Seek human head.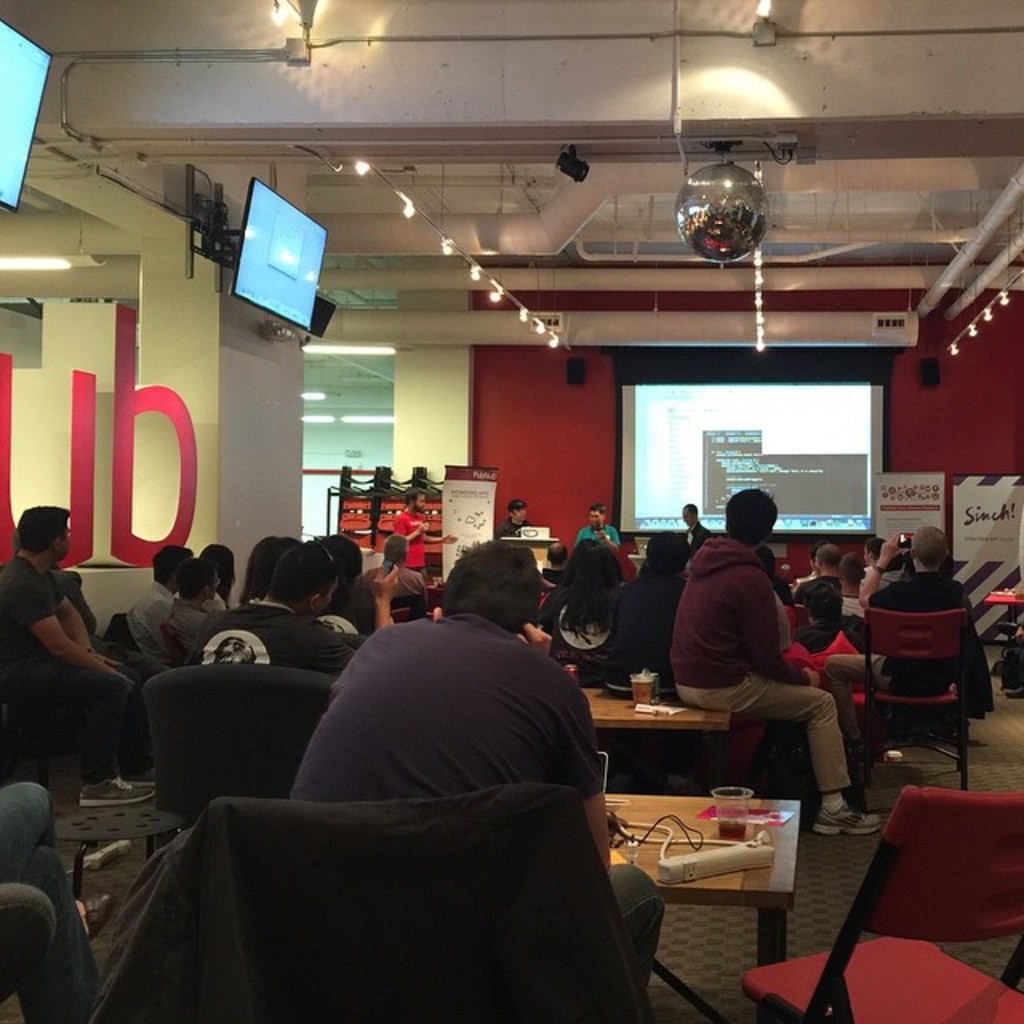
box=[642, 531, 690, 573].
